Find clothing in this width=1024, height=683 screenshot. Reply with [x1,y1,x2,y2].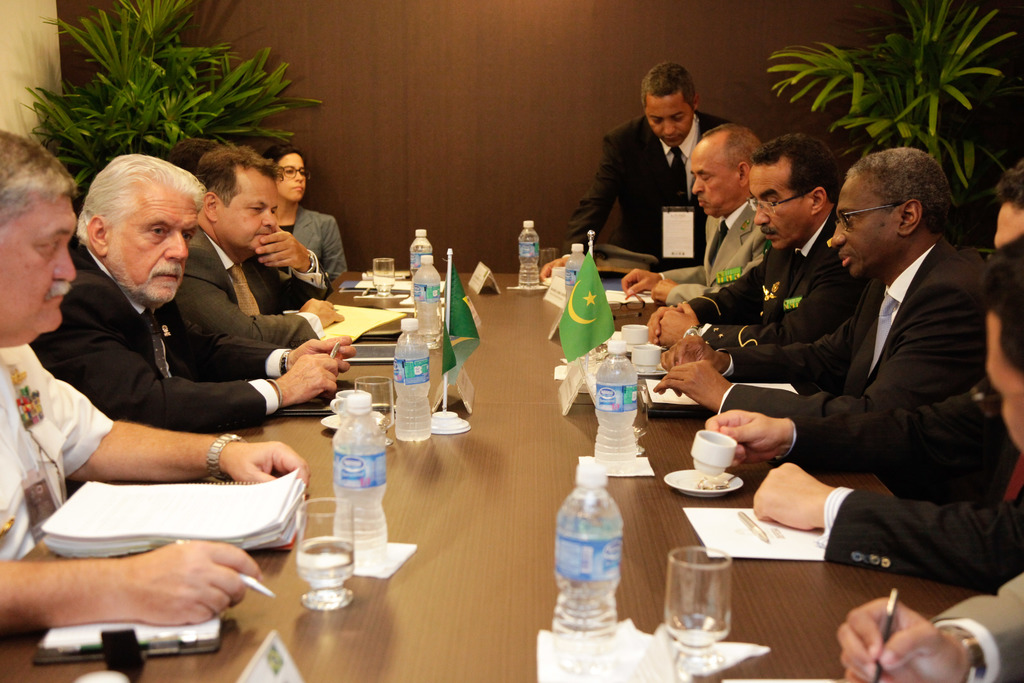
[789,427,1023,595].
